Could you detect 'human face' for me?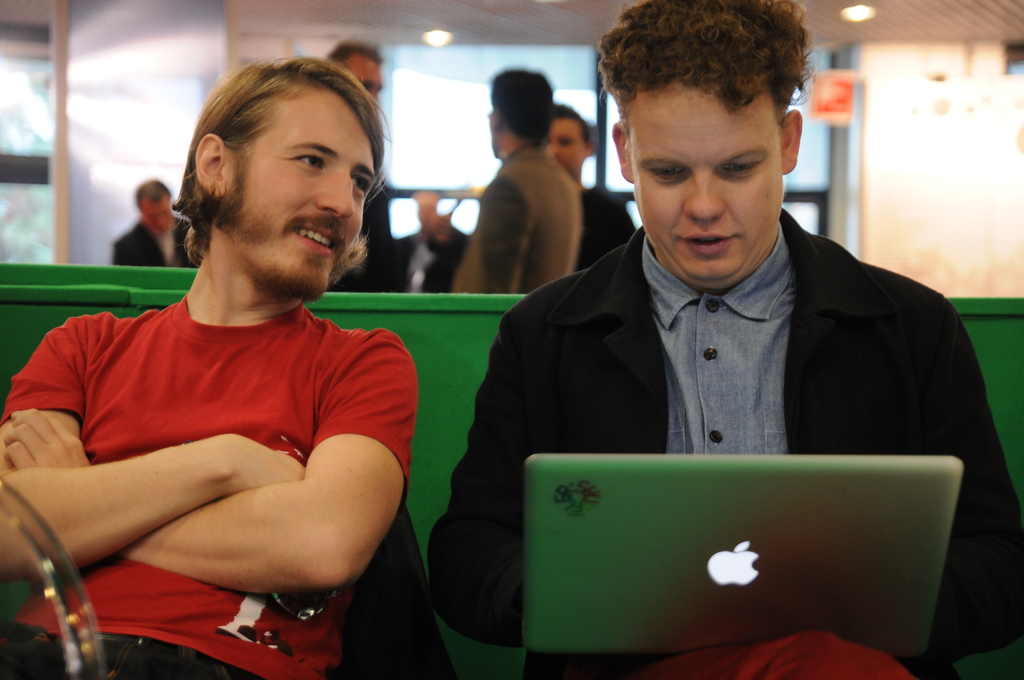
Detection result: <bbox>631, 88, 783, 283</bbox>.
